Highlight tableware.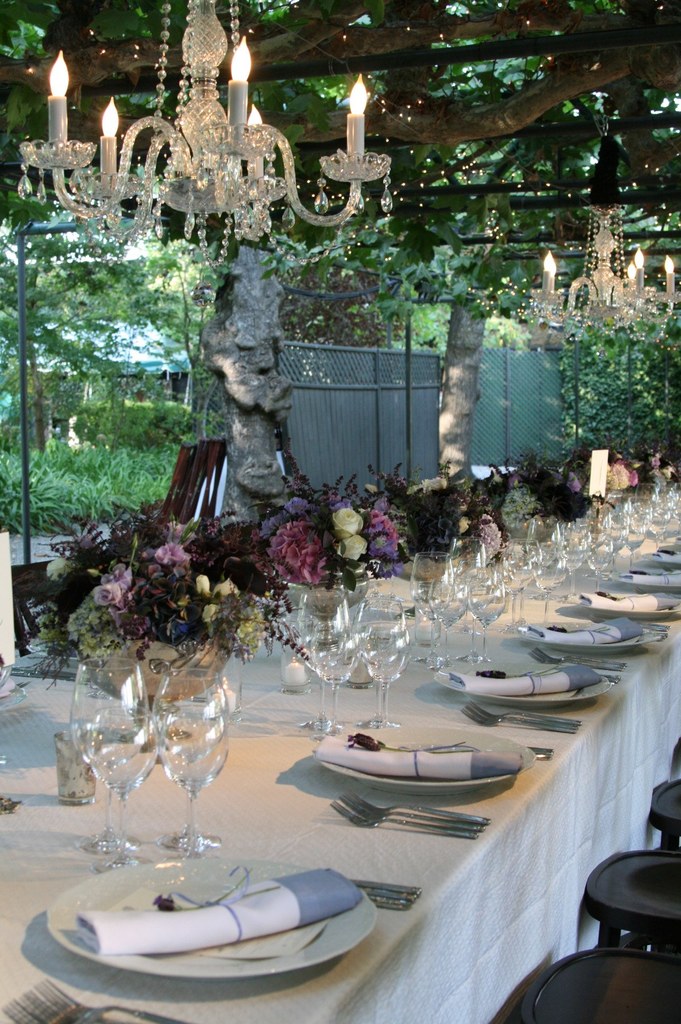
Highlighted region: l=346, t=652, r=369, b=689.
